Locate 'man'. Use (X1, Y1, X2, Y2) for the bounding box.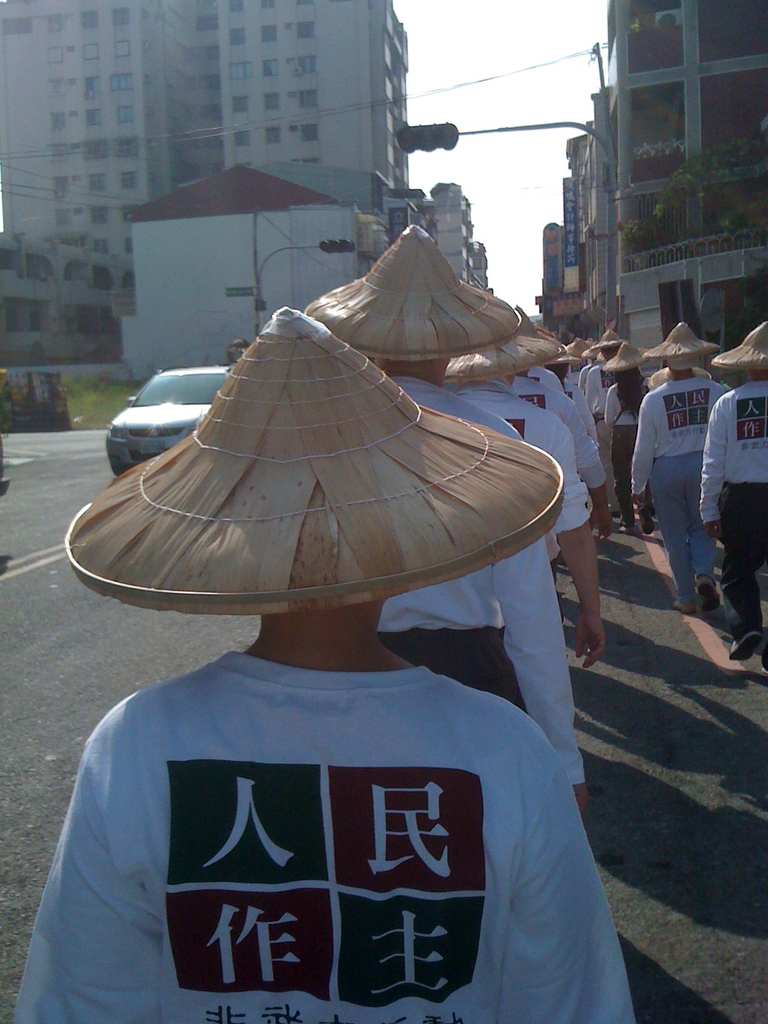
(75, 306, 627, 1014).
